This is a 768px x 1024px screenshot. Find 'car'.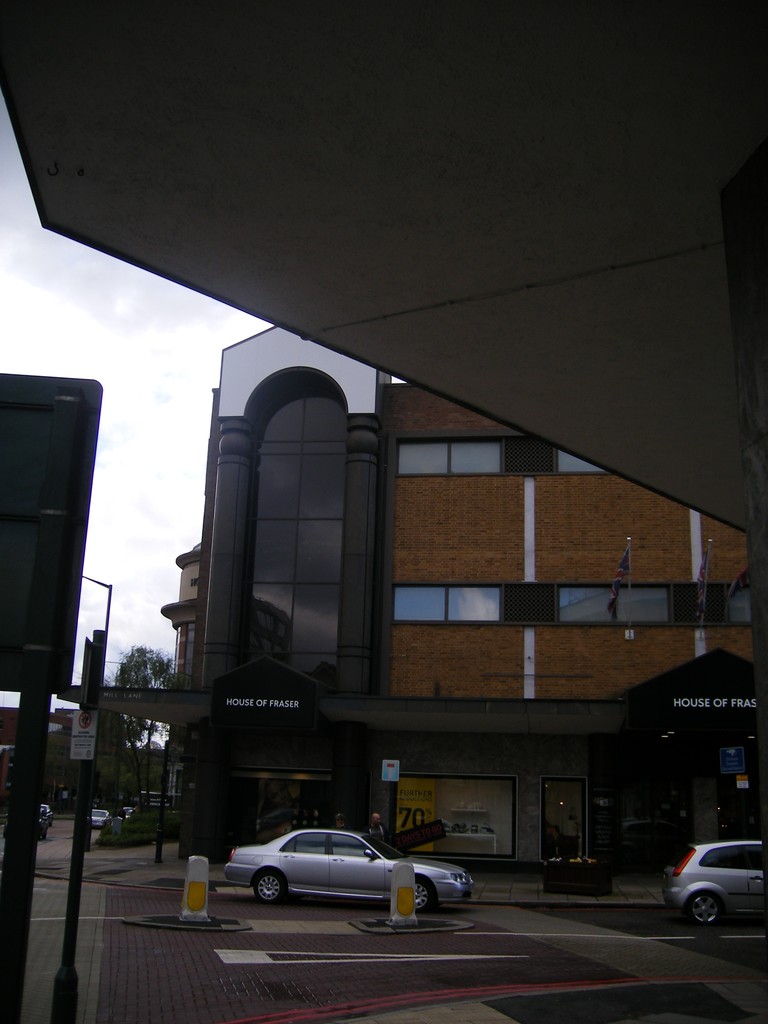
Bounding box: x1=92 y1=810 x2=113 y2=827.
